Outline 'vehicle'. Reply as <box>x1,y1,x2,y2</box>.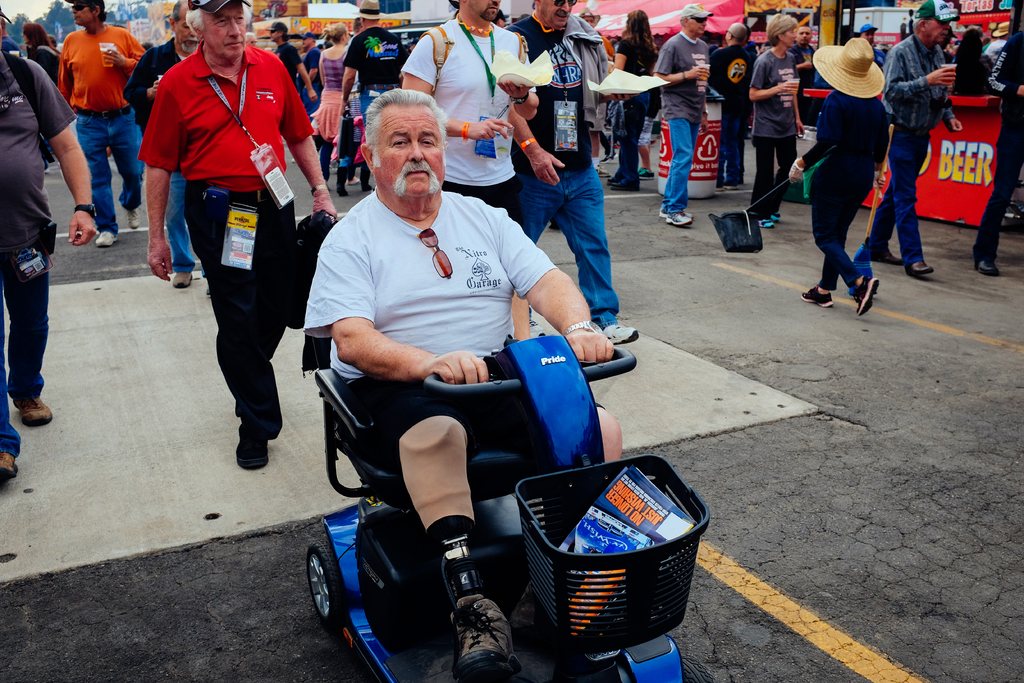
<box>317,84,392,195</box>.
